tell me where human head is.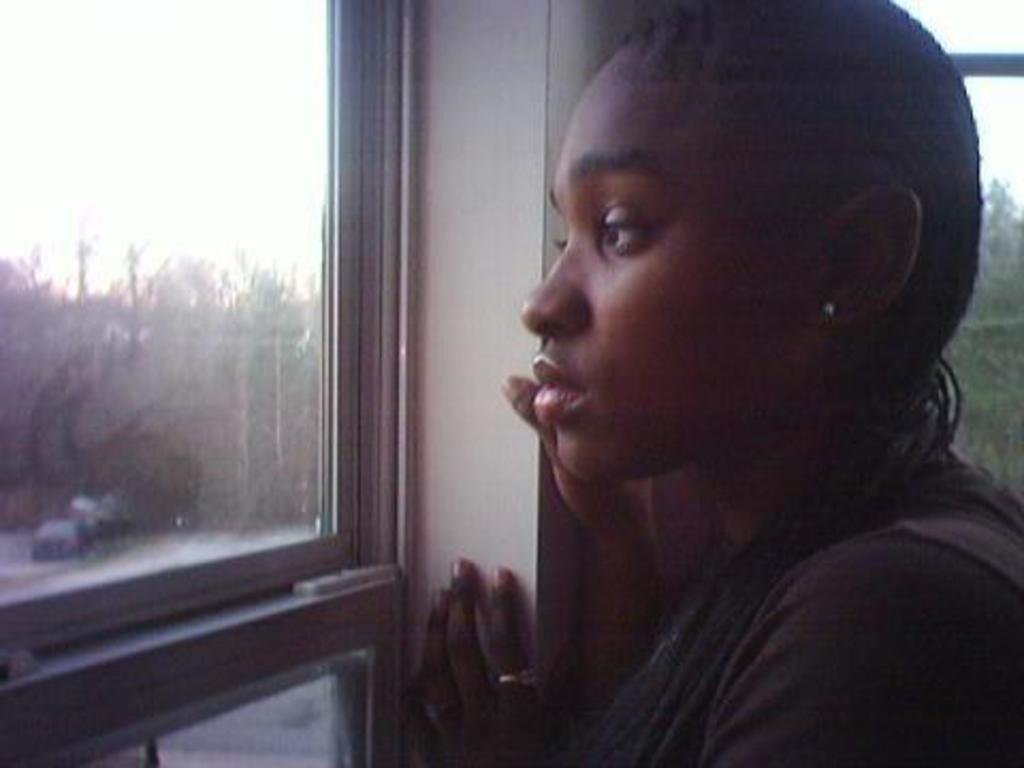
human head is at (x1=516, y1=0, x2=964, y2=491).
